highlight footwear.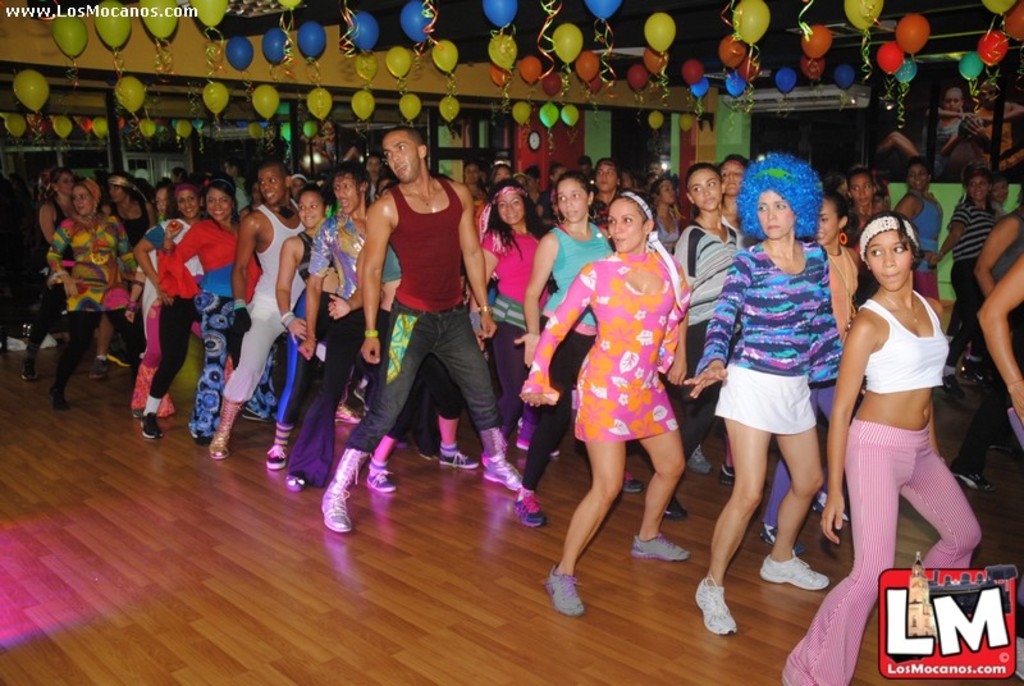
Highlighted region: bbox=[333, 401, 364, 427].
